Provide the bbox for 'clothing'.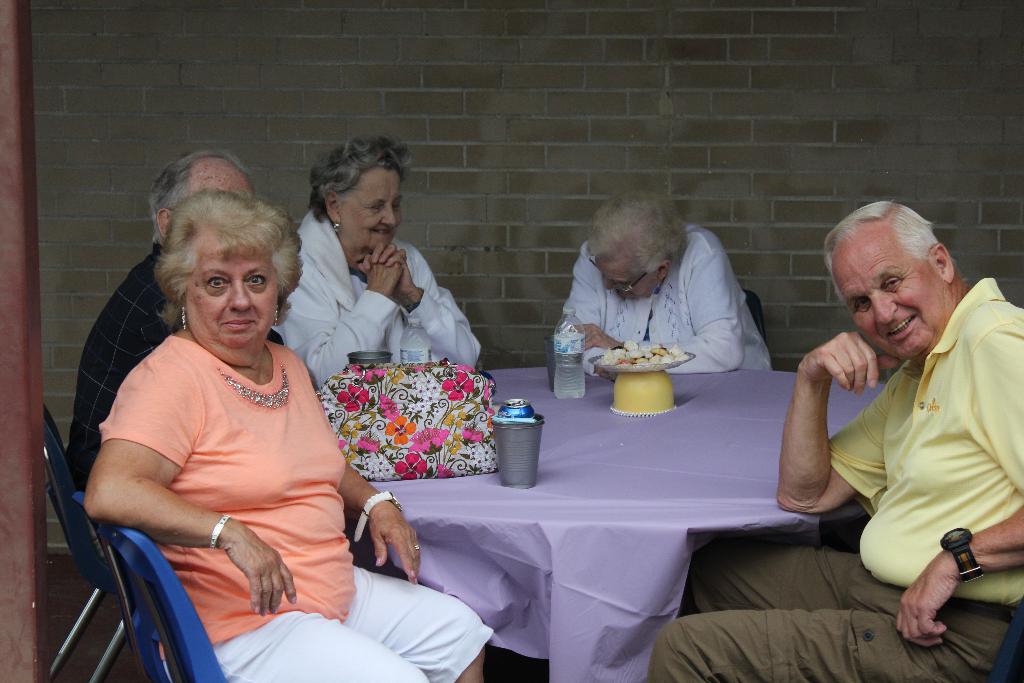
select_region(68, 239, 290, 506).
